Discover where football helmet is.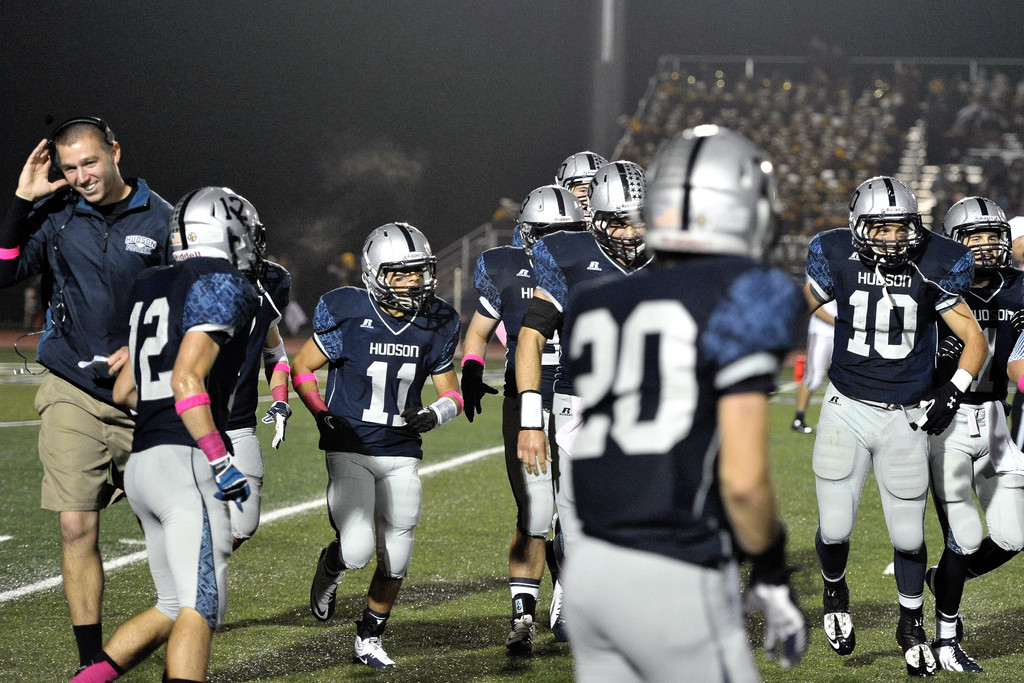
Discovered at [x1=515, y1=185, x2=591, y2=272].
